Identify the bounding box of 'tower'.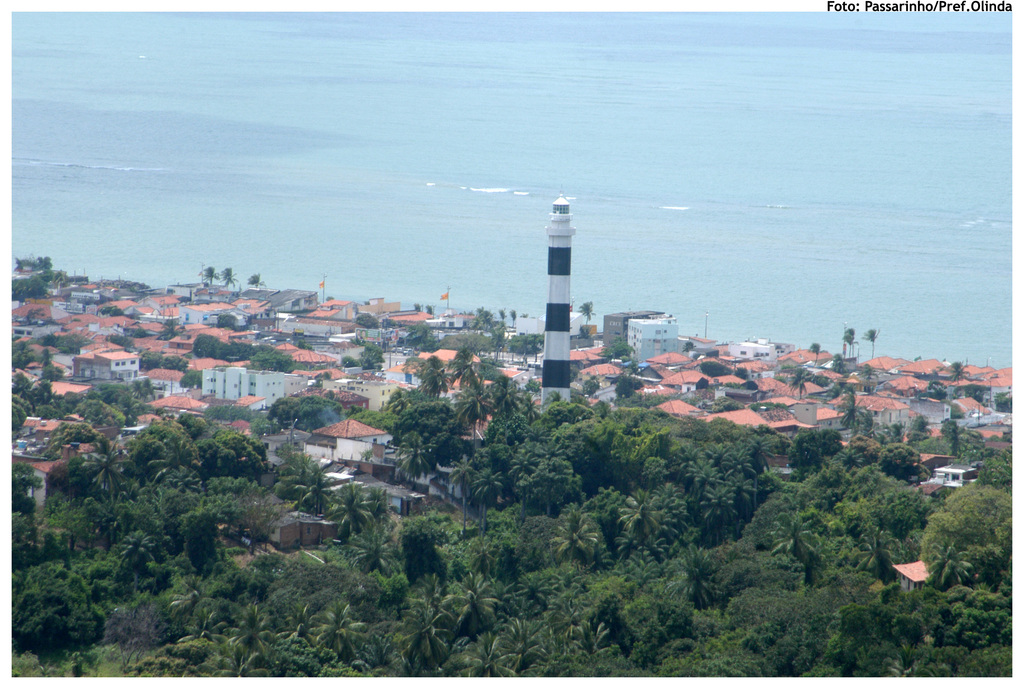
box=[545, 188, 577, 413].
